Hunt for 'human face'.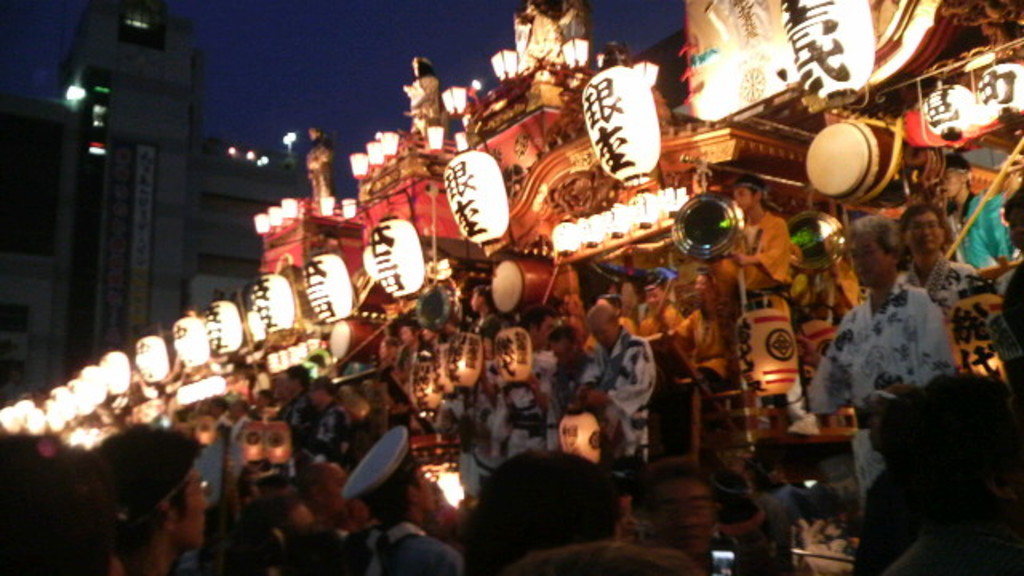
Hunted down at left=589, top=322, right=614, bottom=347.
